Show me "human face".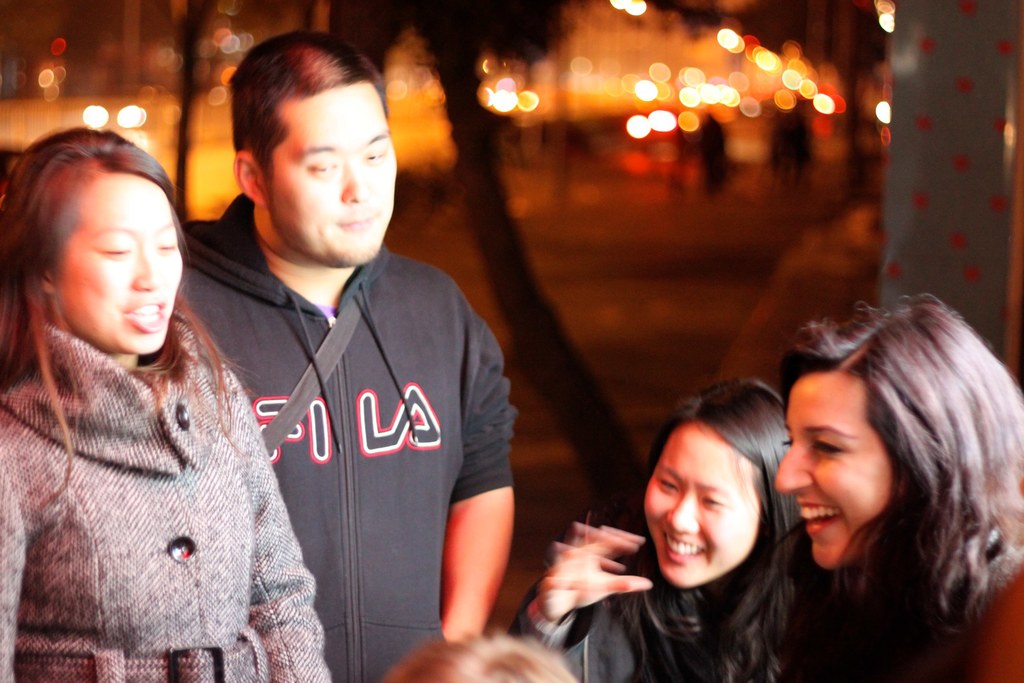
"human face" is here: pyautogui.locateOnScreen(638, 424, 760, 588).
